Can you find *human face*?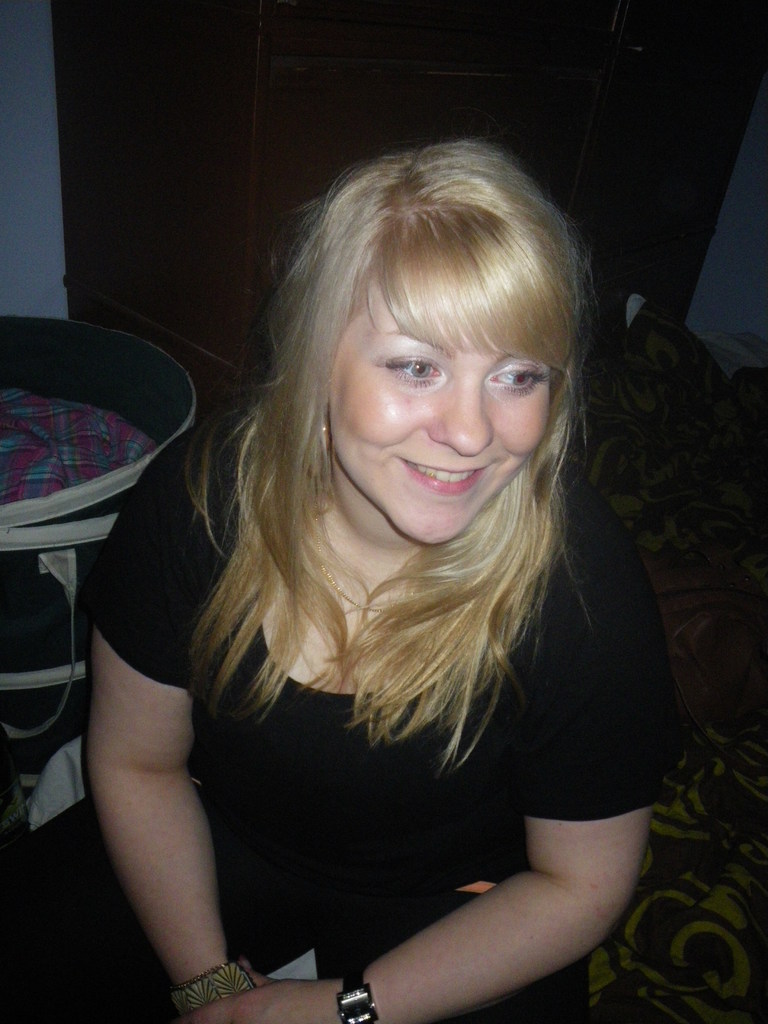
Yes, bounding box: <box>337,284,549,540</box>.
